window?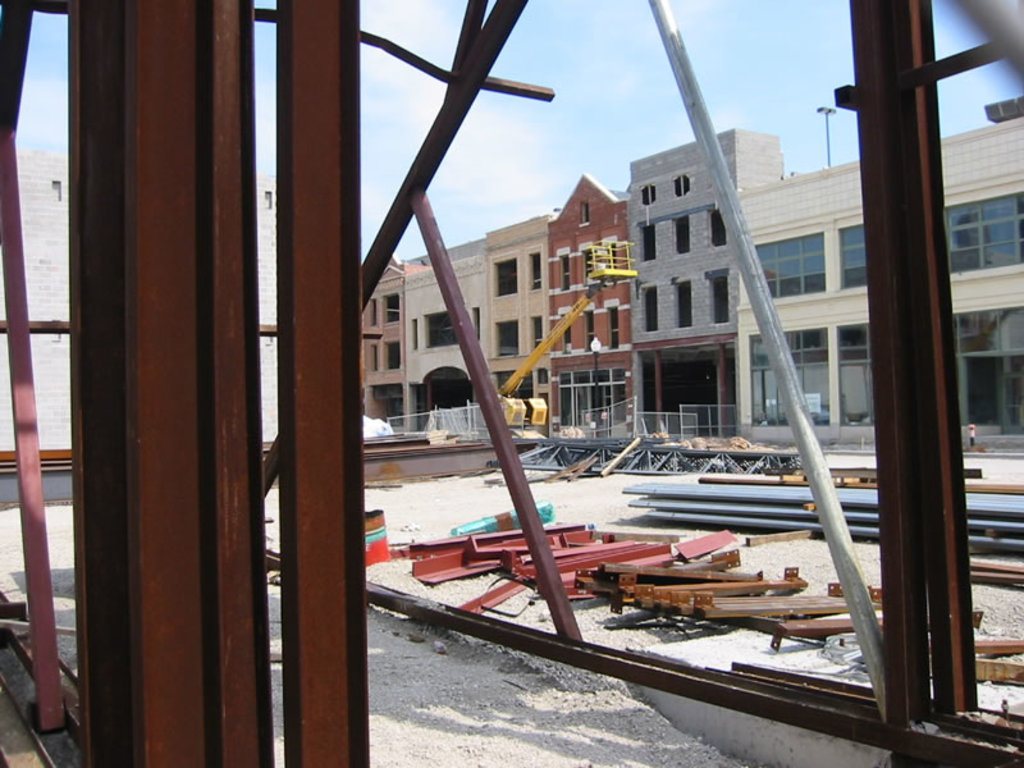
837 230 869 291
